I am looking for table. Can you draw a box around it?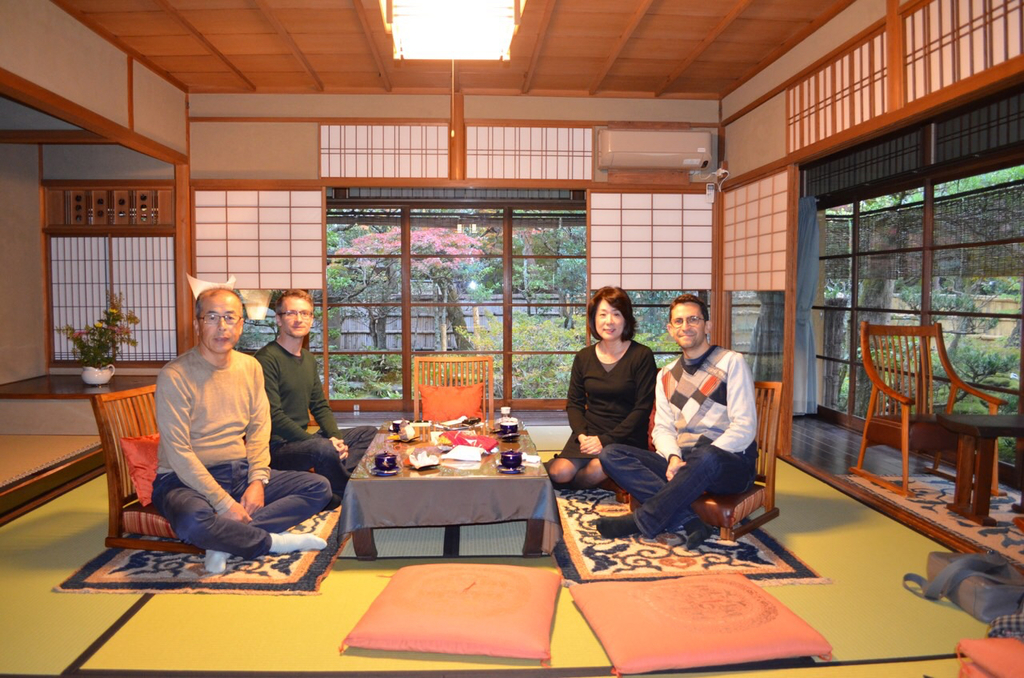
Sure, the bounding box is 934,411,1023,528.
